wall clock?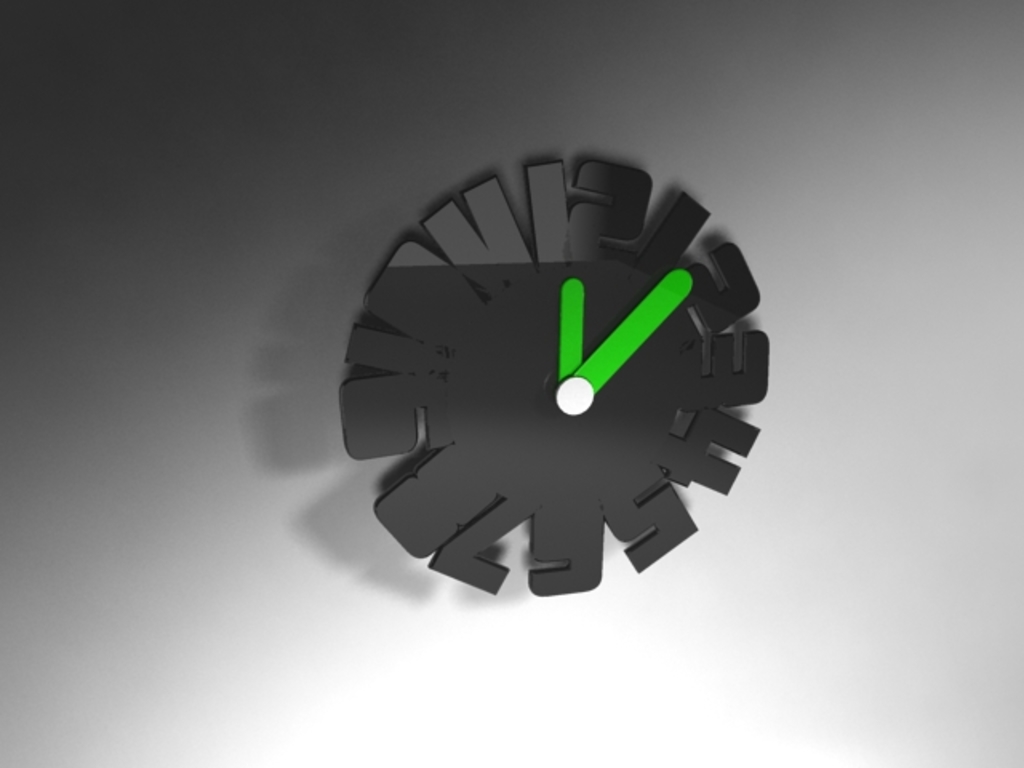
left=358, top=122, right=754, bottom=560
